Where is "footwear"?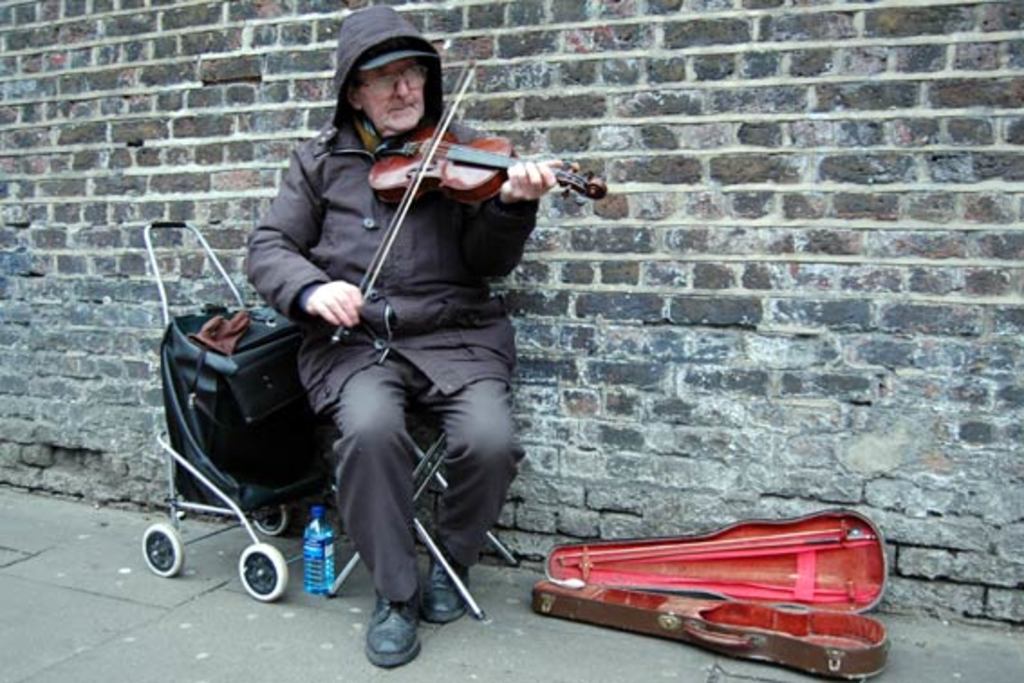
[419, 566, 461, 627].
